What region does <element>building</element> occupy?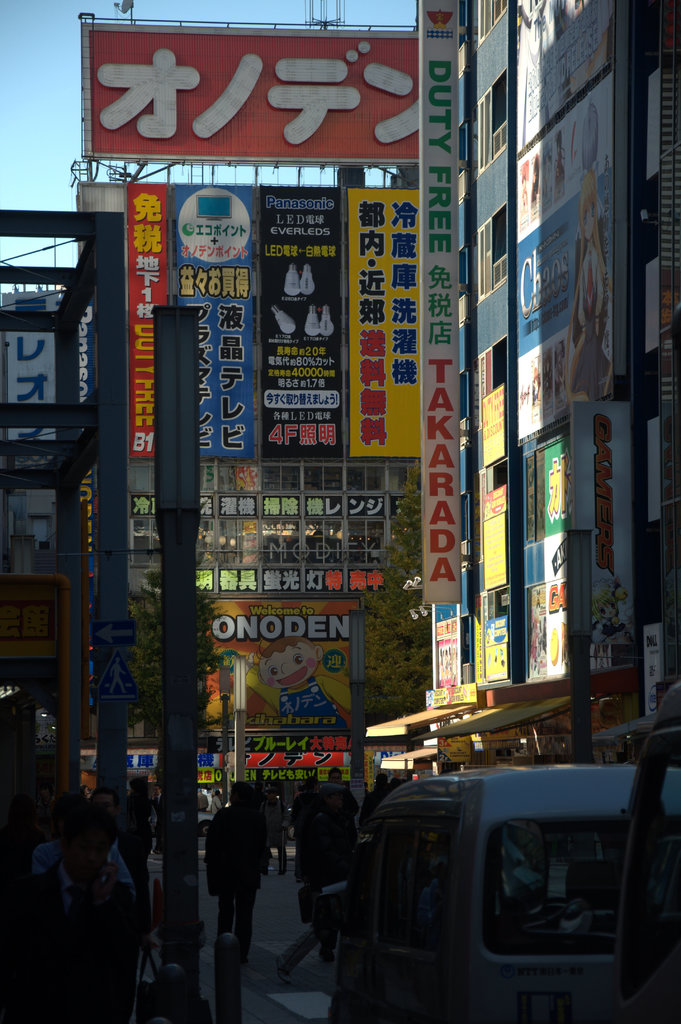
rect(104, 176, 438, 834).
